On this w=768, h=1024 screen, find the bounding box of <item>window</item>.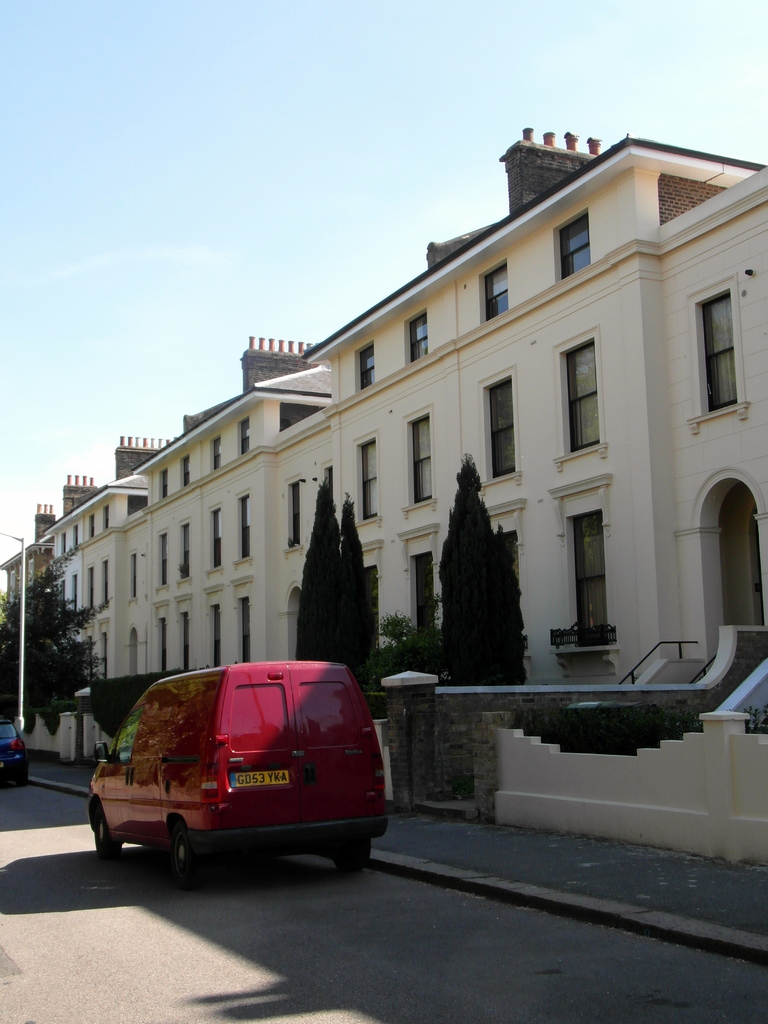
Bounding box: 102,560,108,604.
